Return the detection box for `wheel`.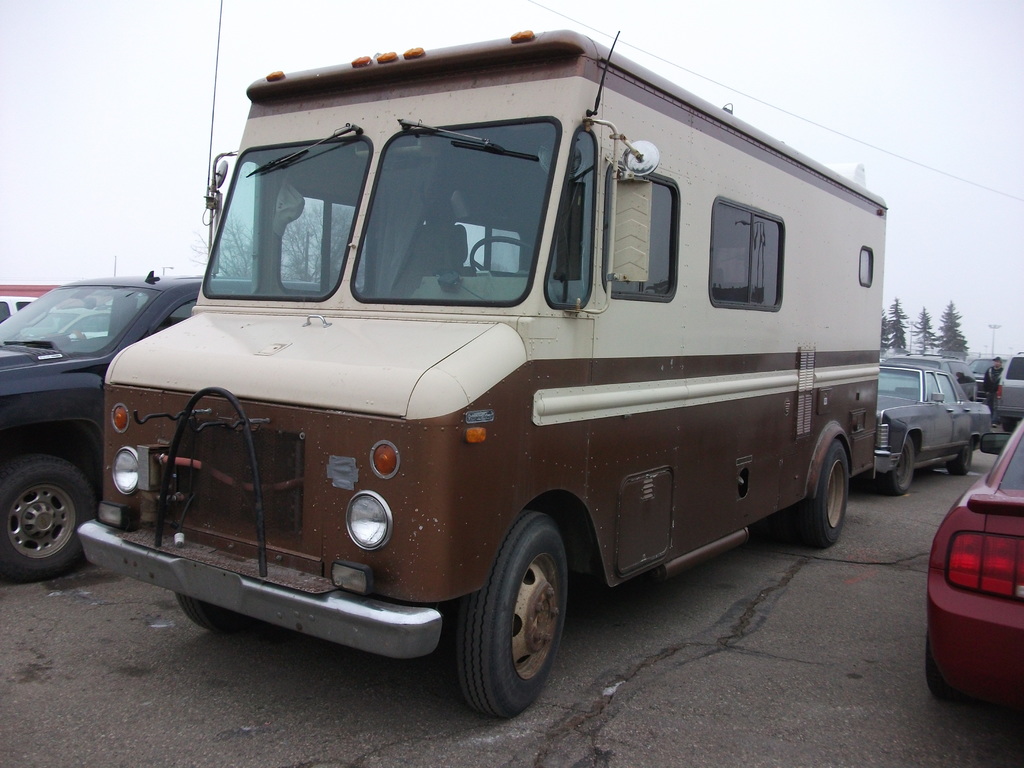
detection(925, 633, 970, 701).
